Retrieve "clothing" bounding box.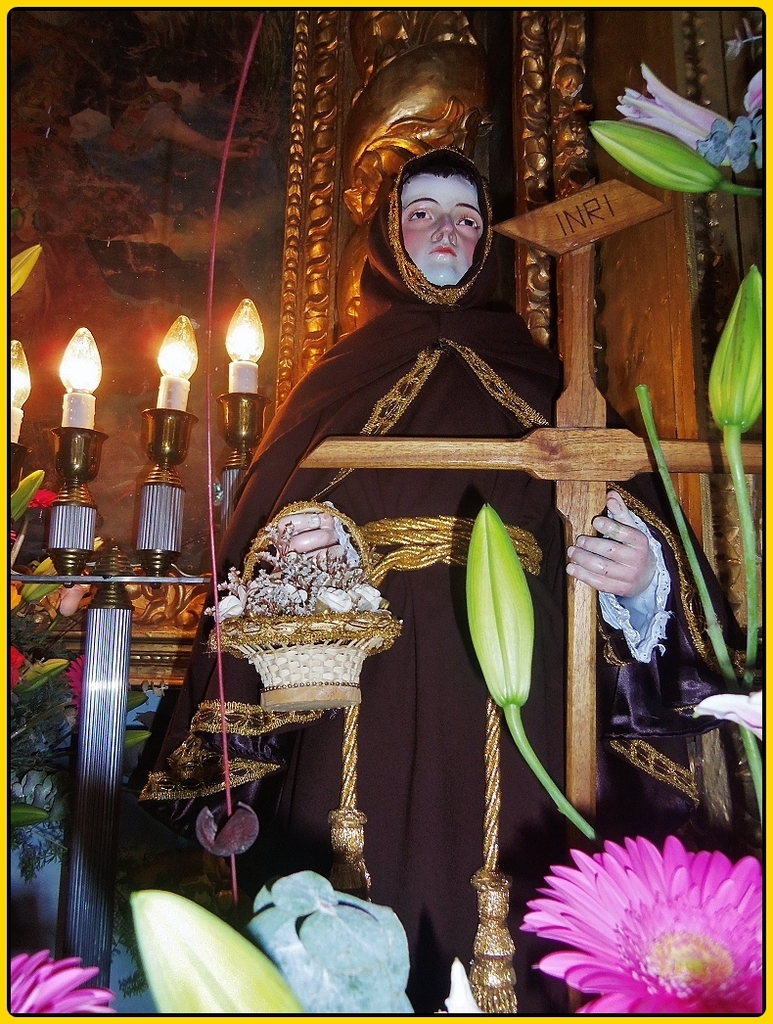
Bounding box: locate(111, 303, 750, 1020).
